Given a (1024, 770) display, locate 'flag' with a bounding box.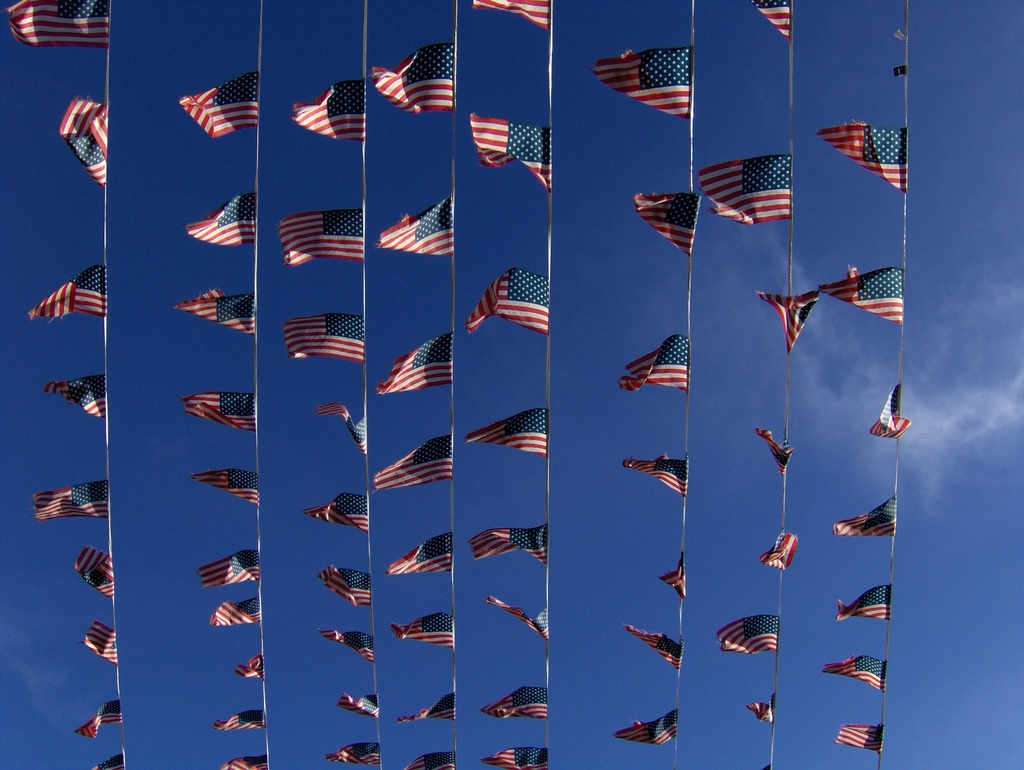
Located: detection(627, 618, 681, 678).
